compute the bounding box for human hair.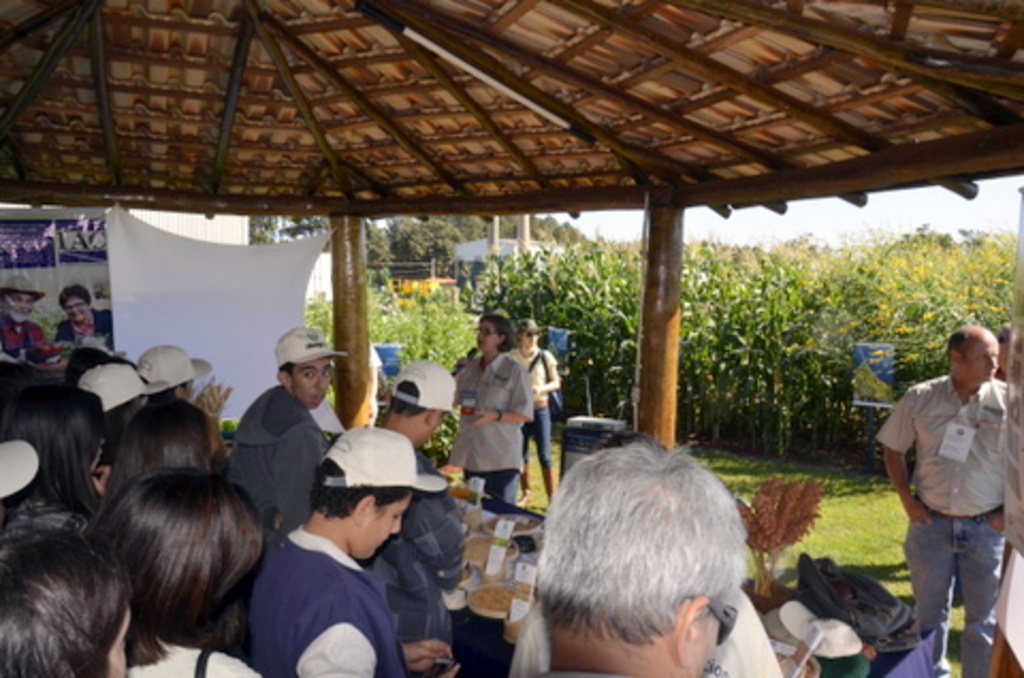
locate(154, 382, 188, 401).
